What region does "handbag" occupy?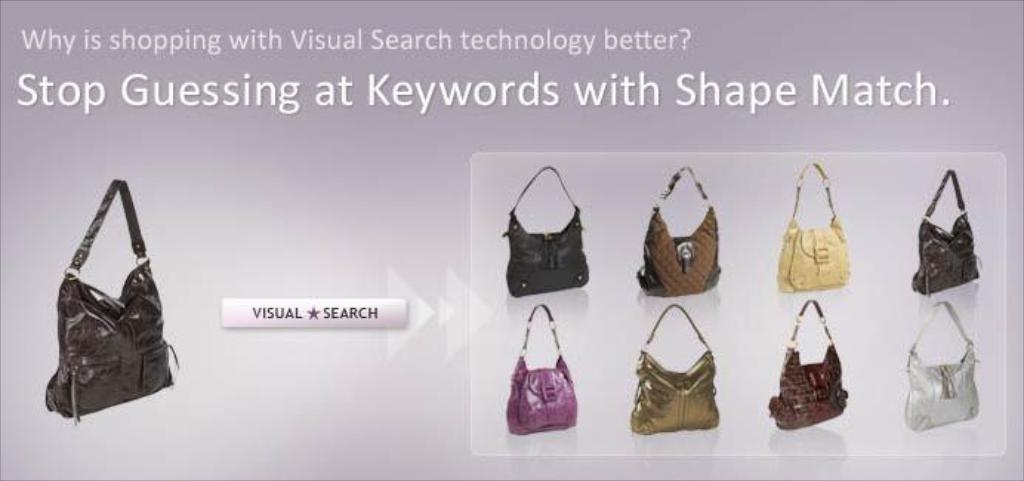
505, 302, 580, 431.
